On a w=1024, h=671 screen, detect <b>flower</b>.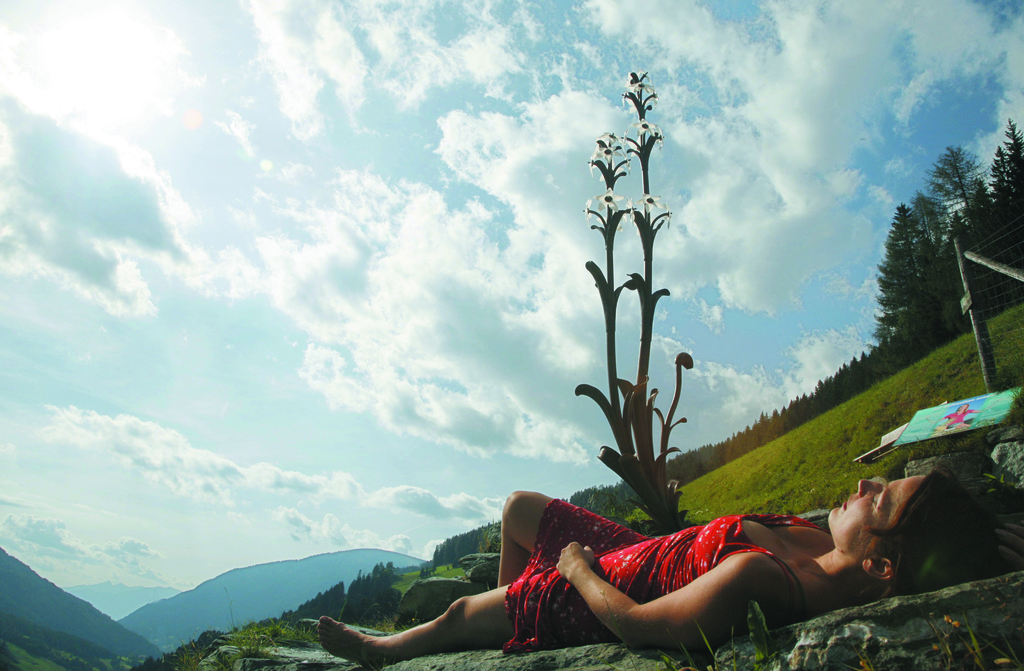
region(597, 126, 623, 144).
